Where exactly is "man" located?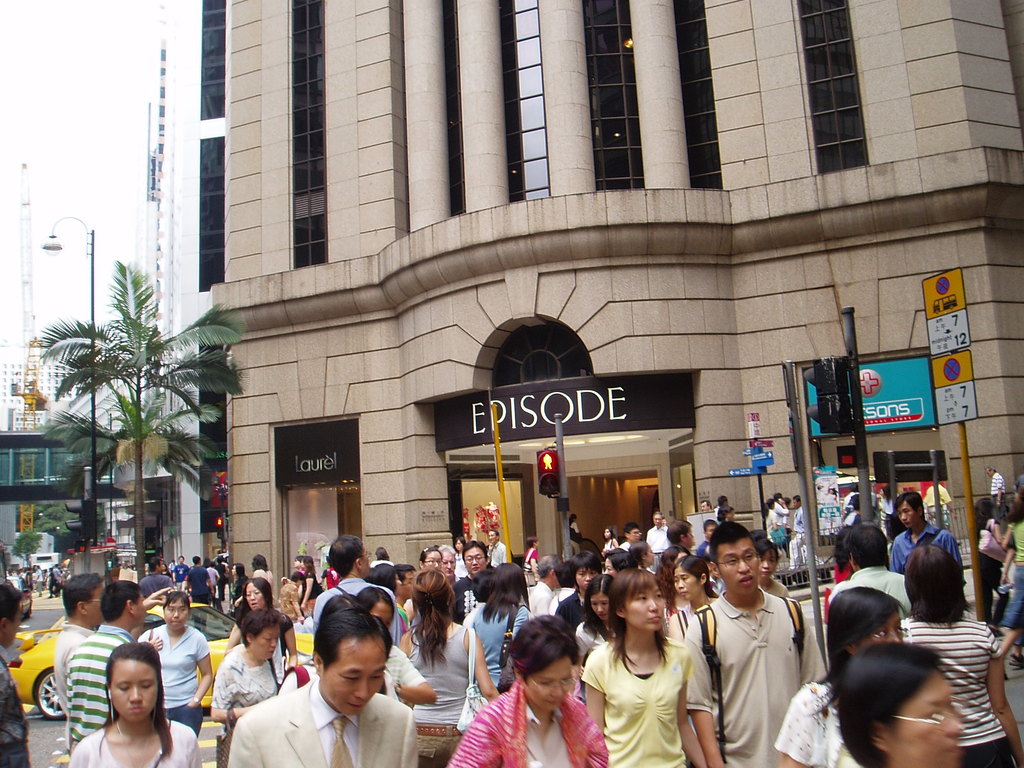
Its bounding box is crop(186, 554, 216, 609).
